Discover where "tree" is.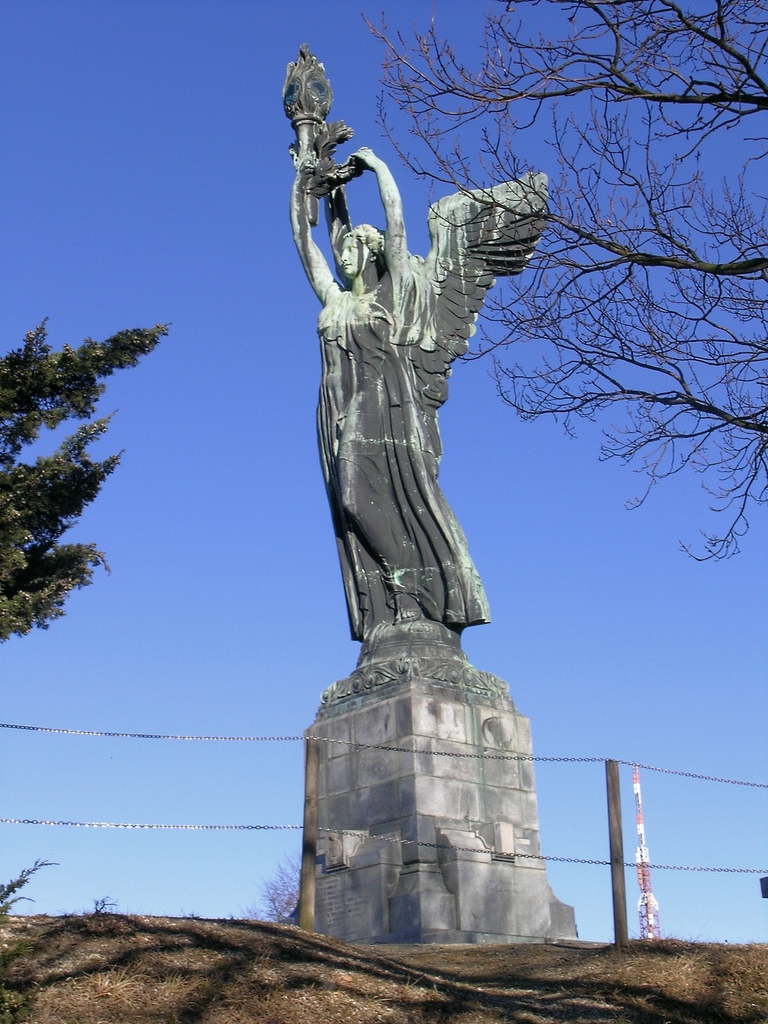
Discovered at region(0, 316, 175, 657).
